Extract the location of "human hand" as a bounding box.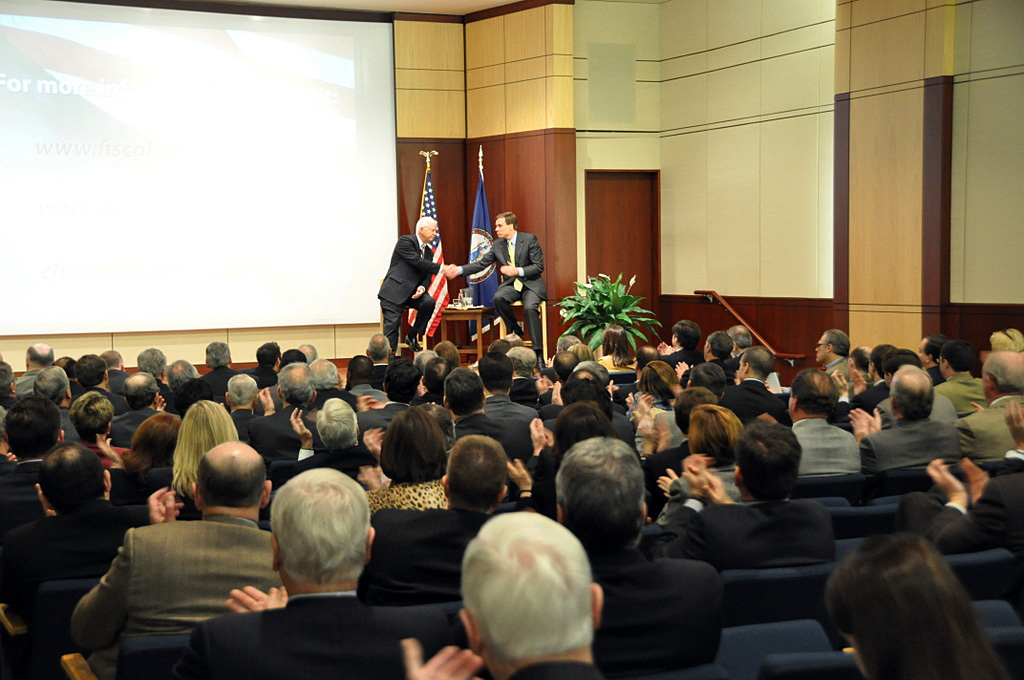
{"left": 224, "top": 585, "right": 272, "bottom": 617}.
